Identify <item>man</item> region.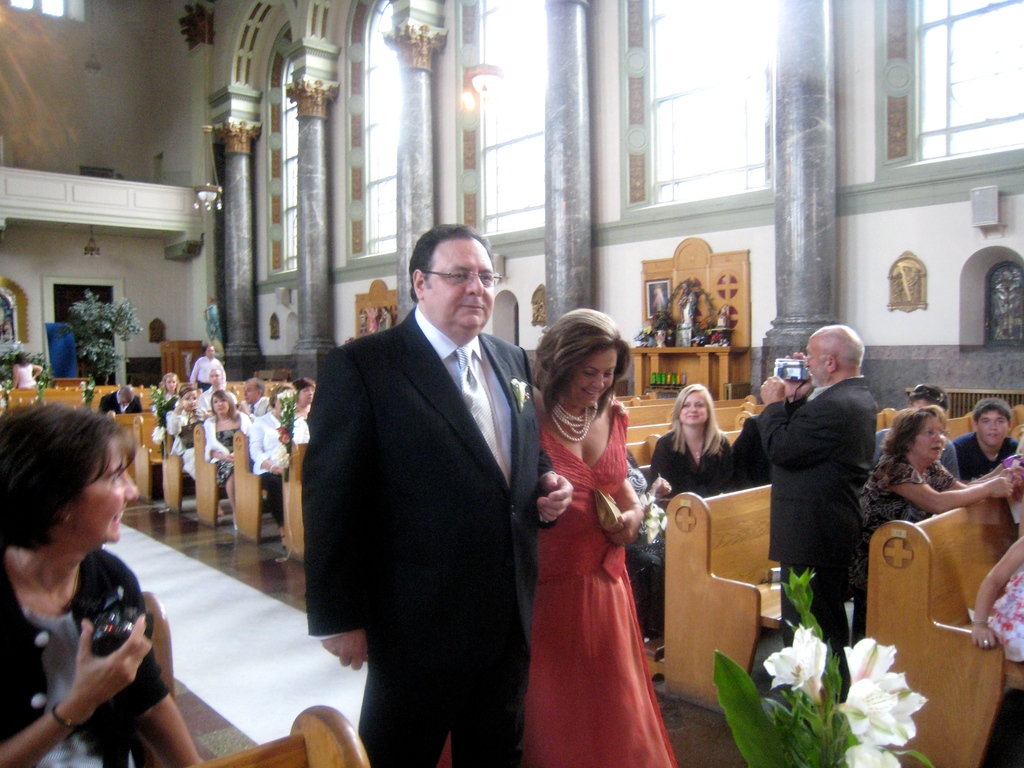
Region: {"x1": 237, "y1": 376, "x2": 269, "y2": 424}.
